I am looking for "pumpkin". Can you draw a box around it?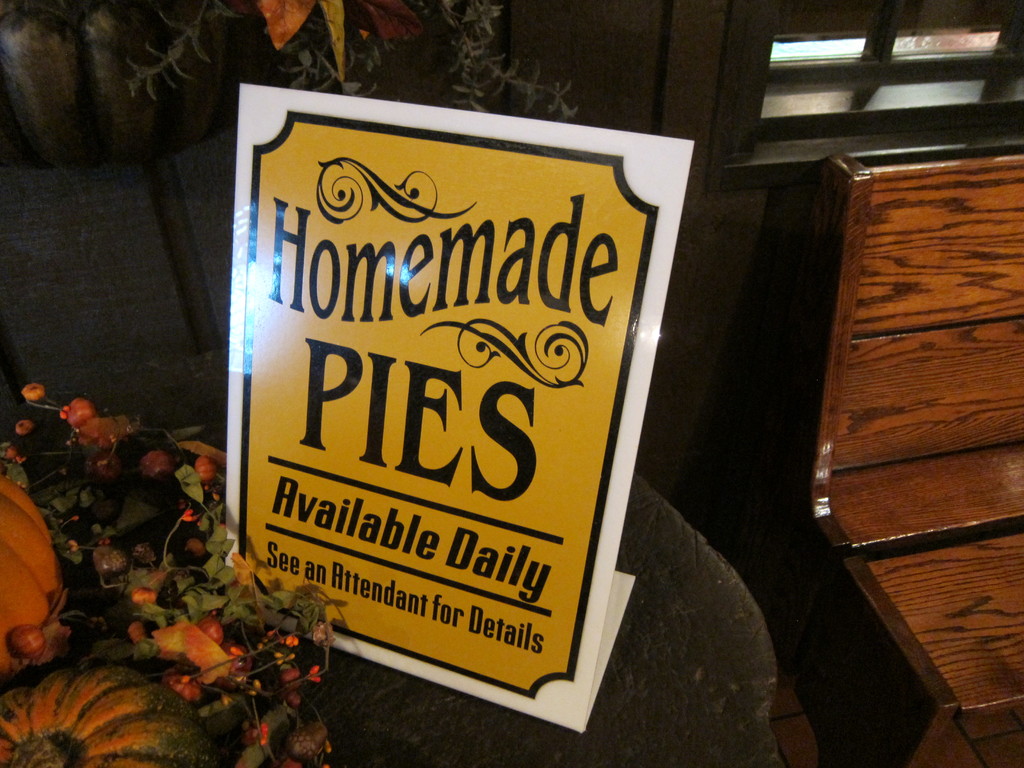
Sure, the bounding box is [left=0, top=474, right=68, bottom=664].
